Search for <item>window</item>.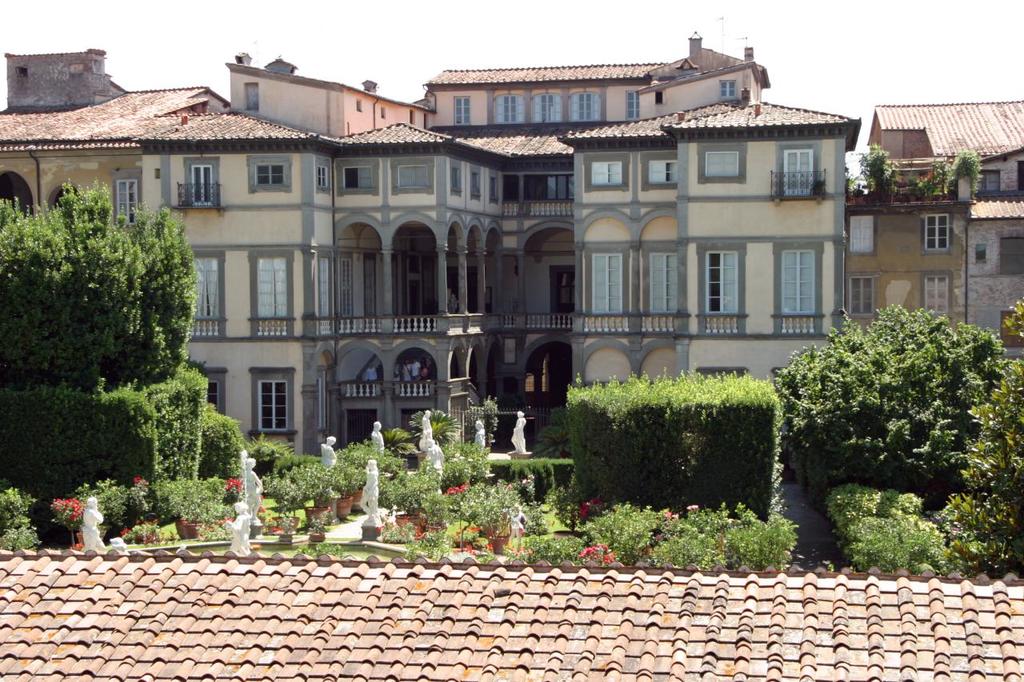
Found at select_region(570, 90, 601, 122).
